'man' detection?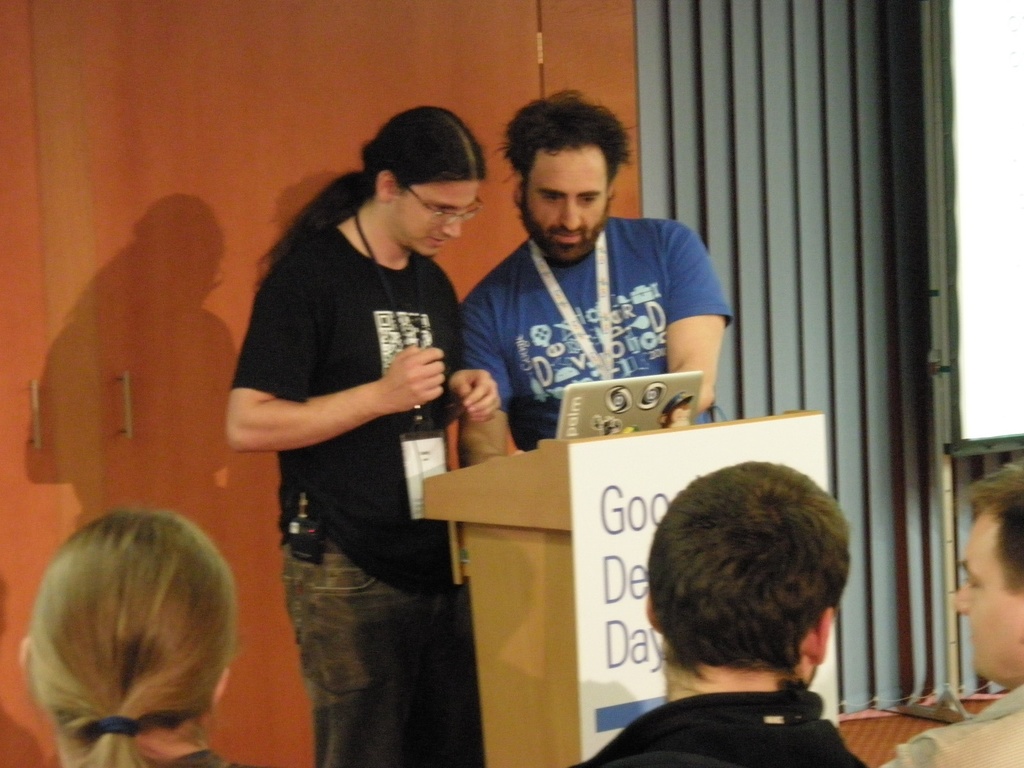
box=[225, 100, 499, 738]
